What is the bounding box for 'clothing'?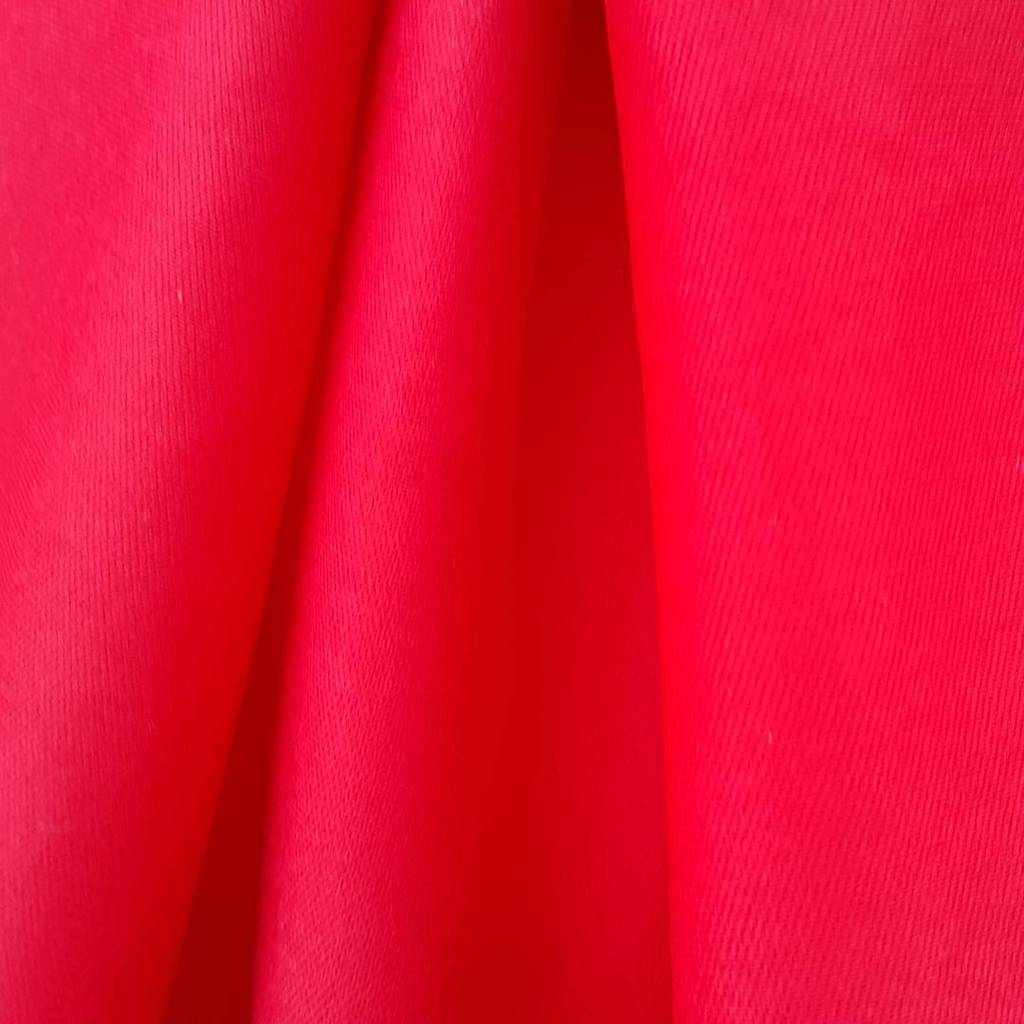
pyautogui.locateOnScreen(0, 0, 1023, 1023).
